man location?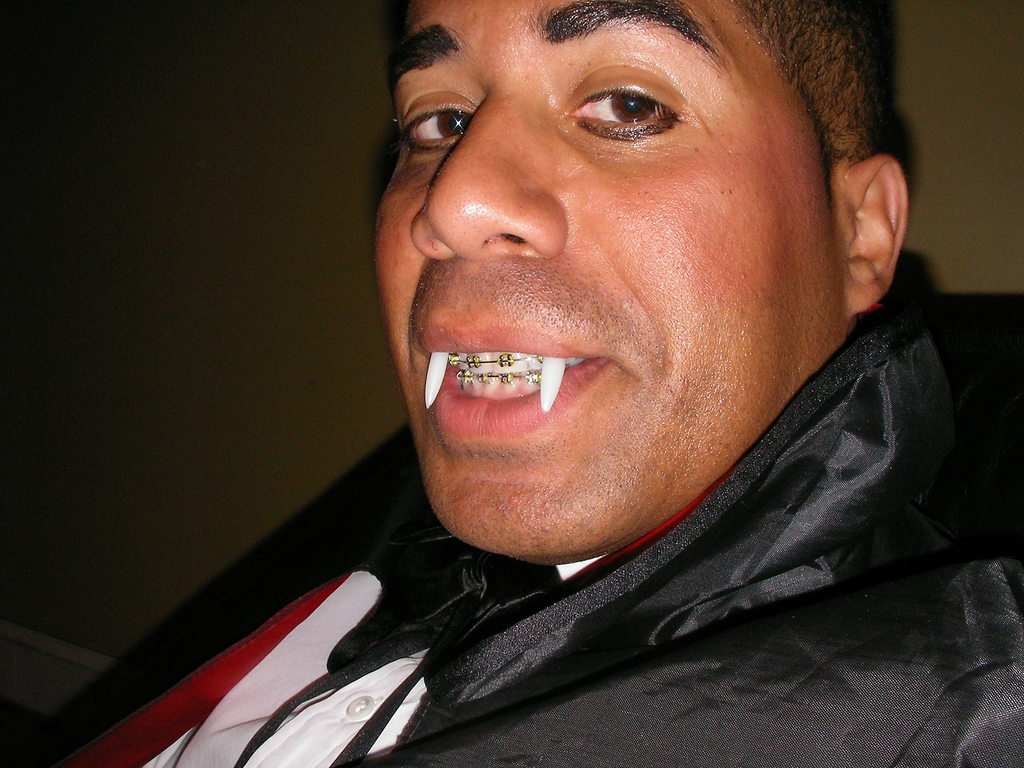
bbox=(196, 0, 1023, 742)
